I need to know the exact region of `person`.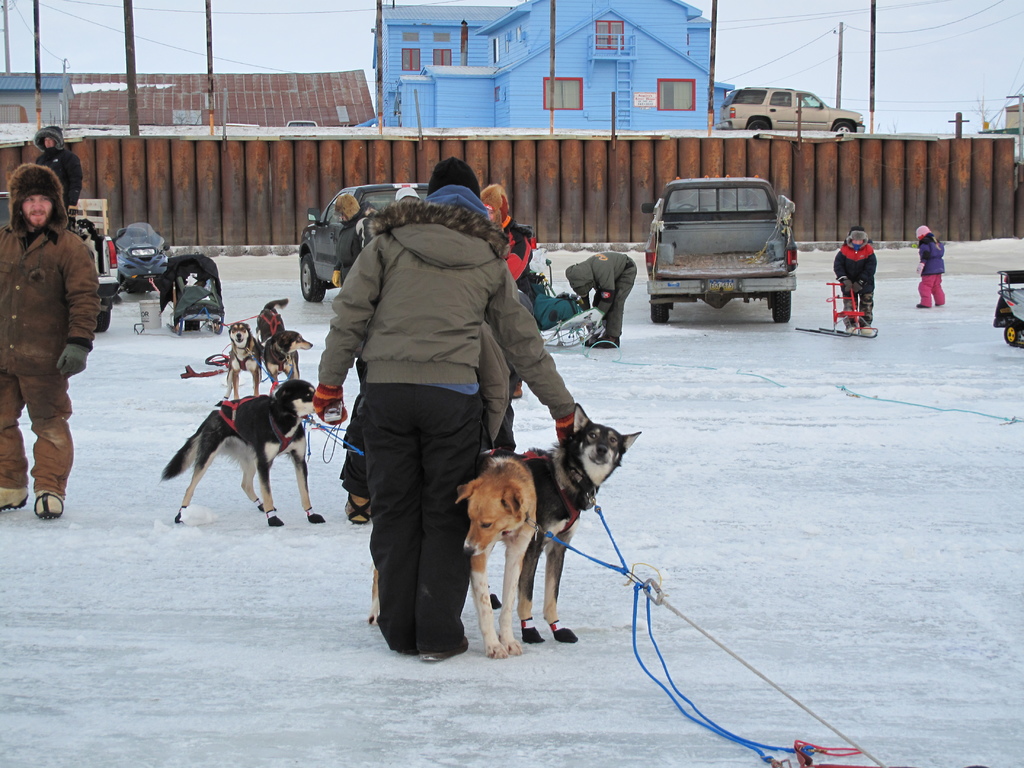
Region: BBox(564, 250, 636, 349).
